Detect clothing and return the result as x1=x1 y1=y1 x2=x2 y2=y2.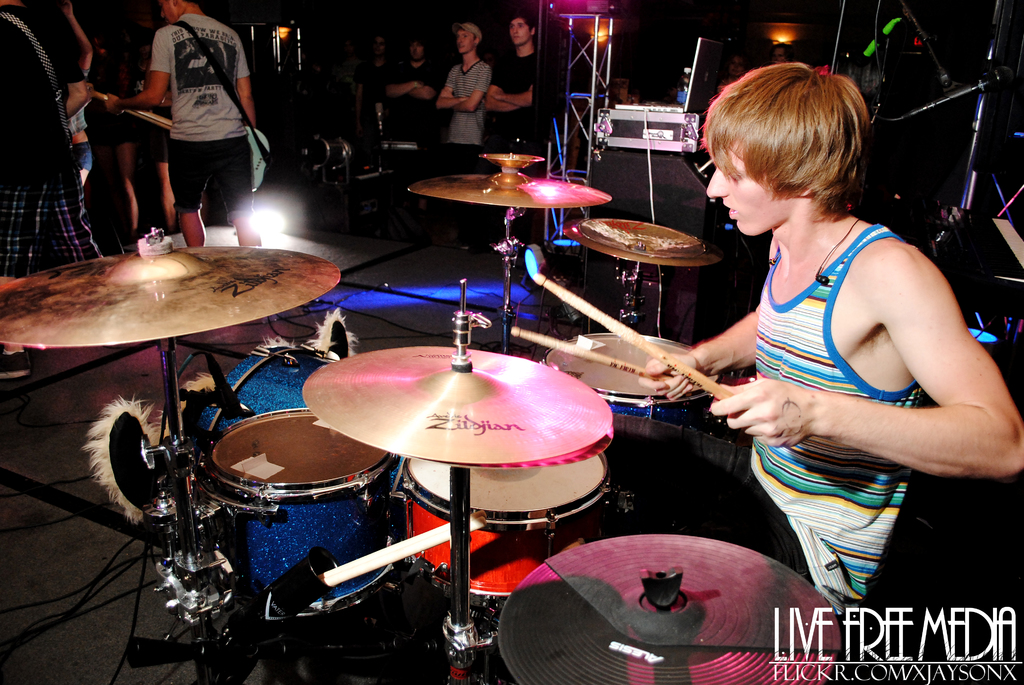
x1=717 y1=184 x2=982 y2=573.
